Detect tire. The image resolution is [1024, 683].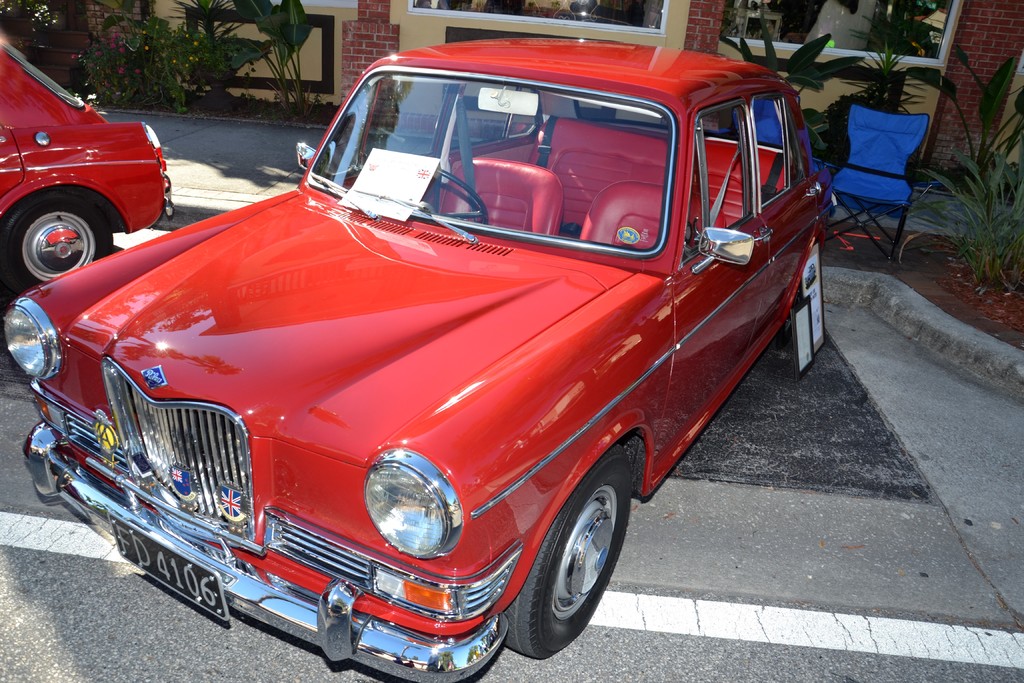
499, 470, 633, 614.
